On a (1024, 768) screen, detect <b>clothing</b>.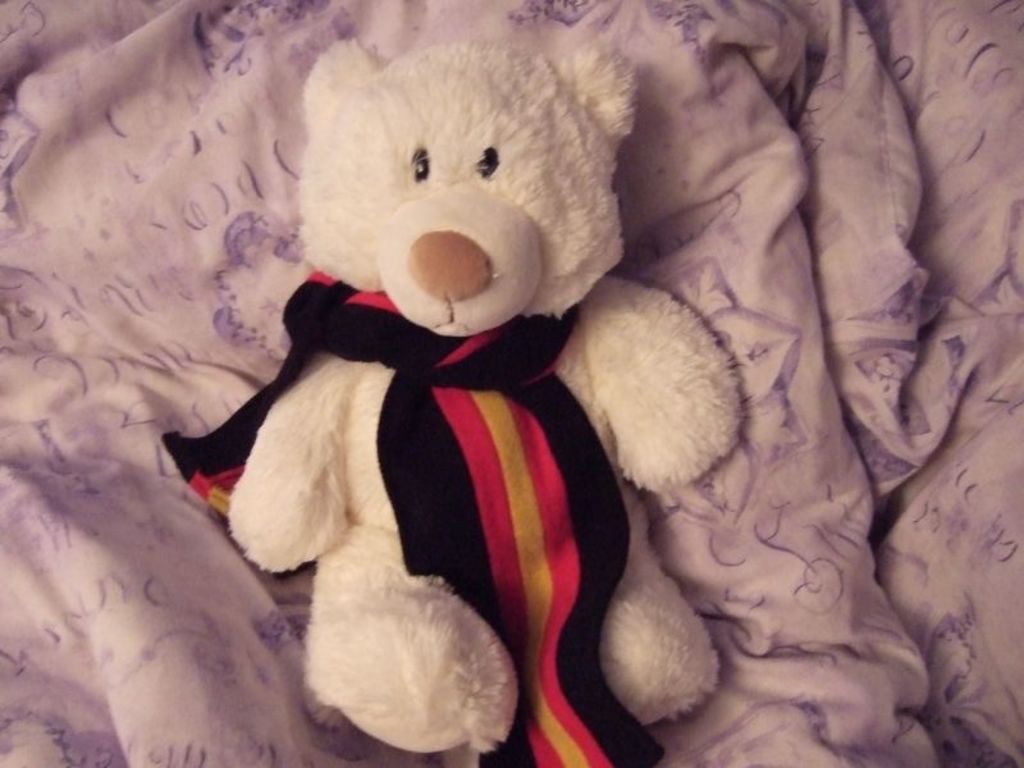
{"left": 159, "top": 271, "right": 666, "bottom": 767}.
